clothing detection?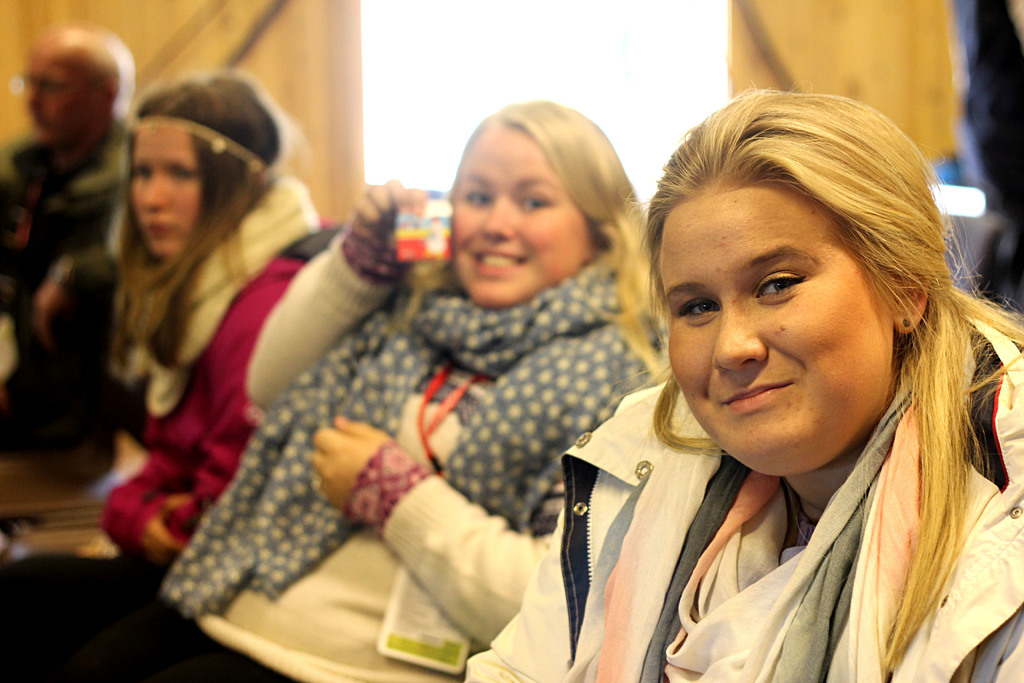
l=0, t=570, r=460, b=682
